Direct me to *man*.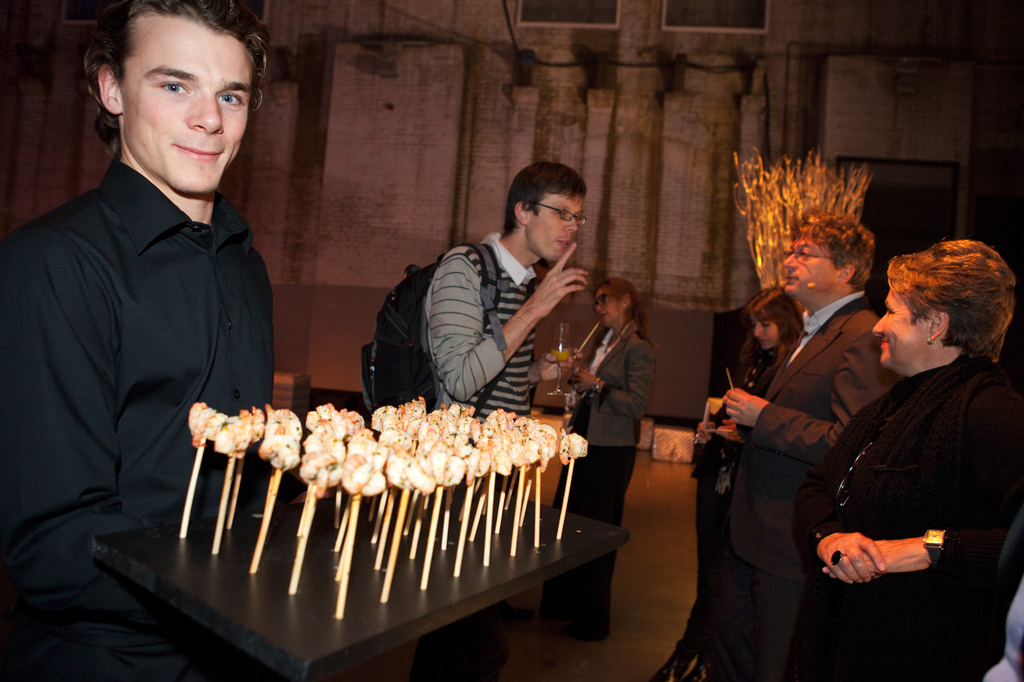
Direction: 702 210 906 681.
